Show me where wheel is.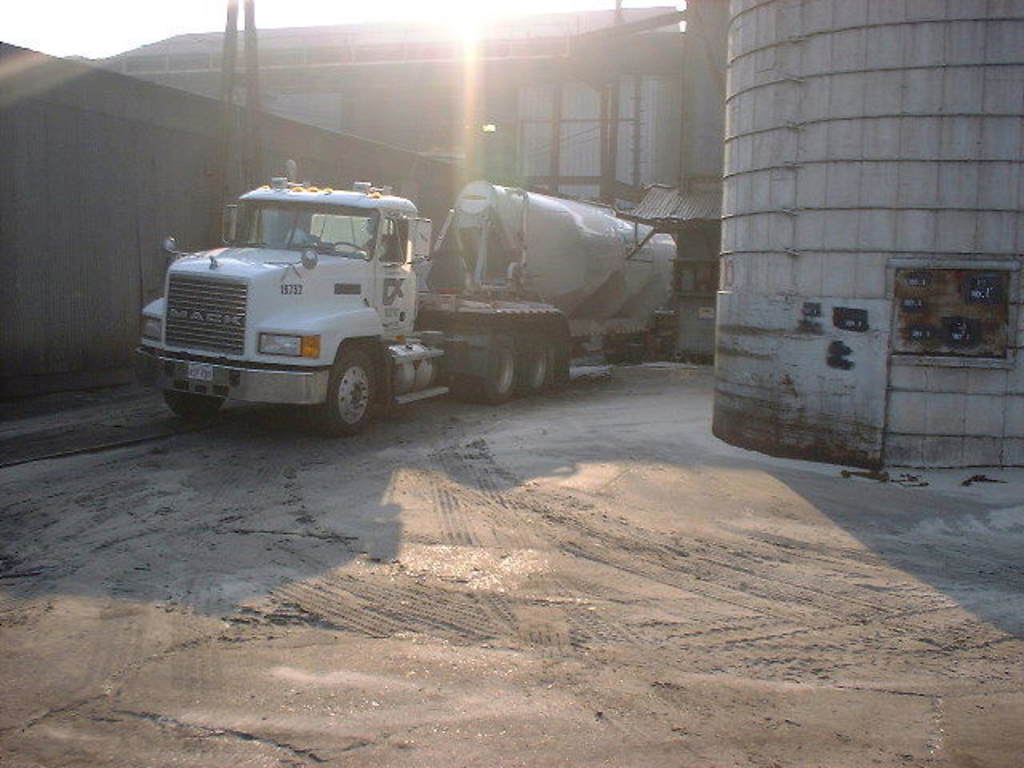
wheel is at bbox=[320, 344, 378, 437].
